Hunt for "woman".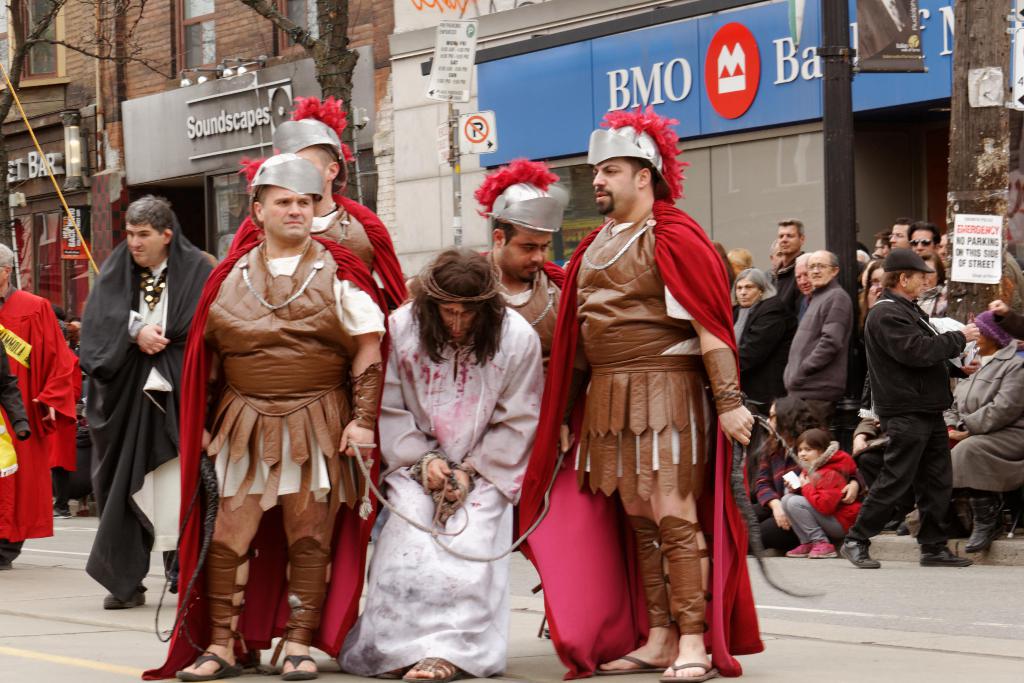
Hunted down at box=[952, 310, 1023, 555].
